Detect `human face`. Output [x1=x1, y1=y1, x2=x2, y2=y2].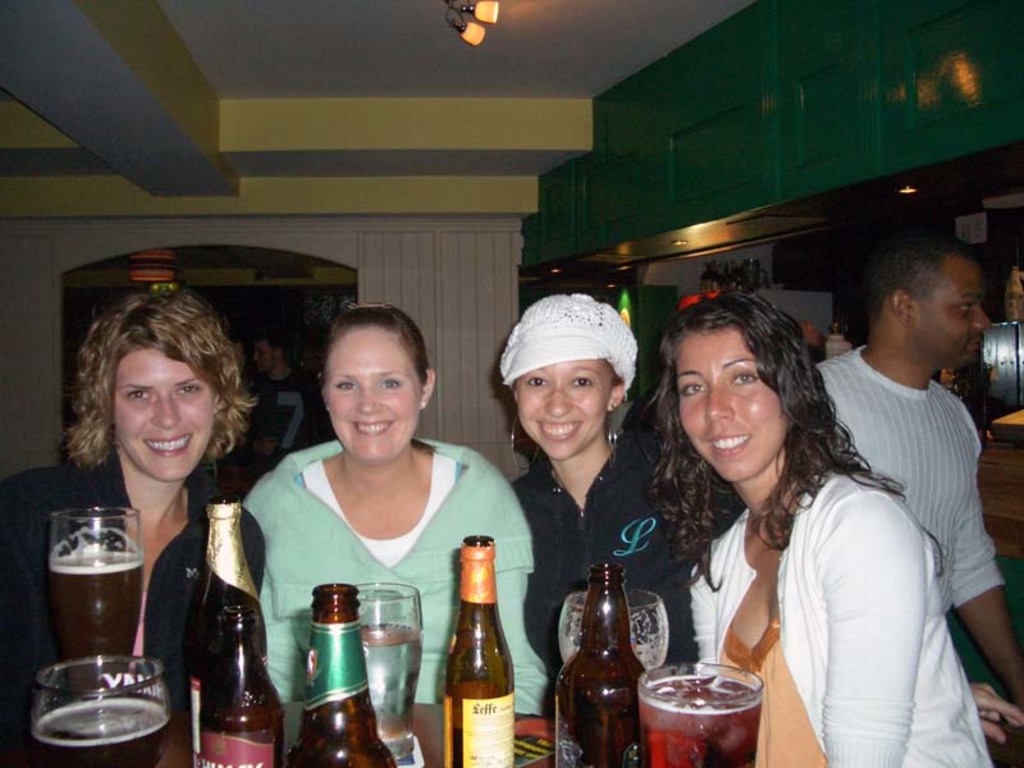
[x1=521, y1=358, x2=607, y2=460].
